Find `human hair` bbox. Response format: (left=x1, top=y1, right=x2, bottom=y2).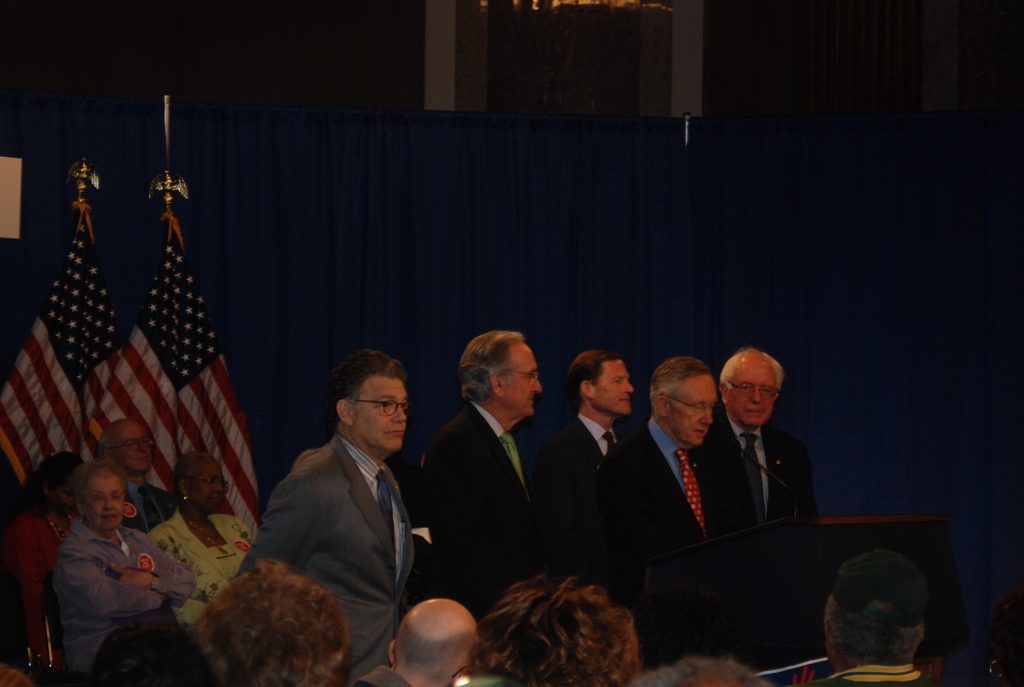
(left=19, top=448, right=91, bottom=509).
